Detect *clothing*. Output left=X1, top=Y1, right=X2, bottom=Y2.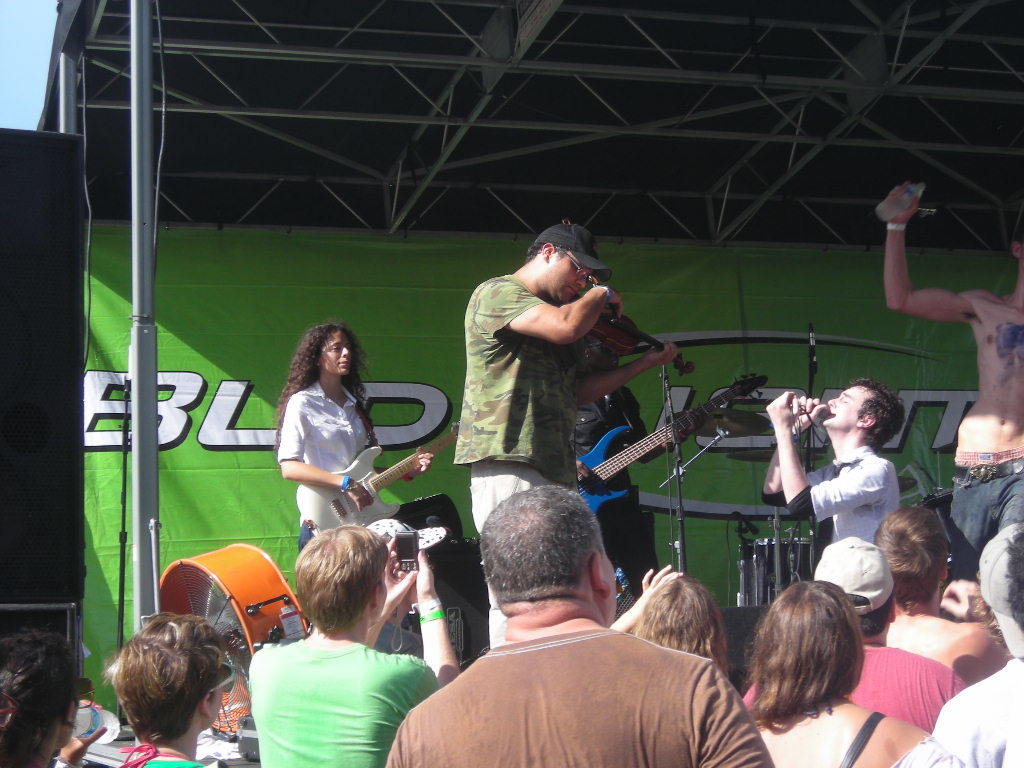
left=752, top=441, right=903, bottom=544.
